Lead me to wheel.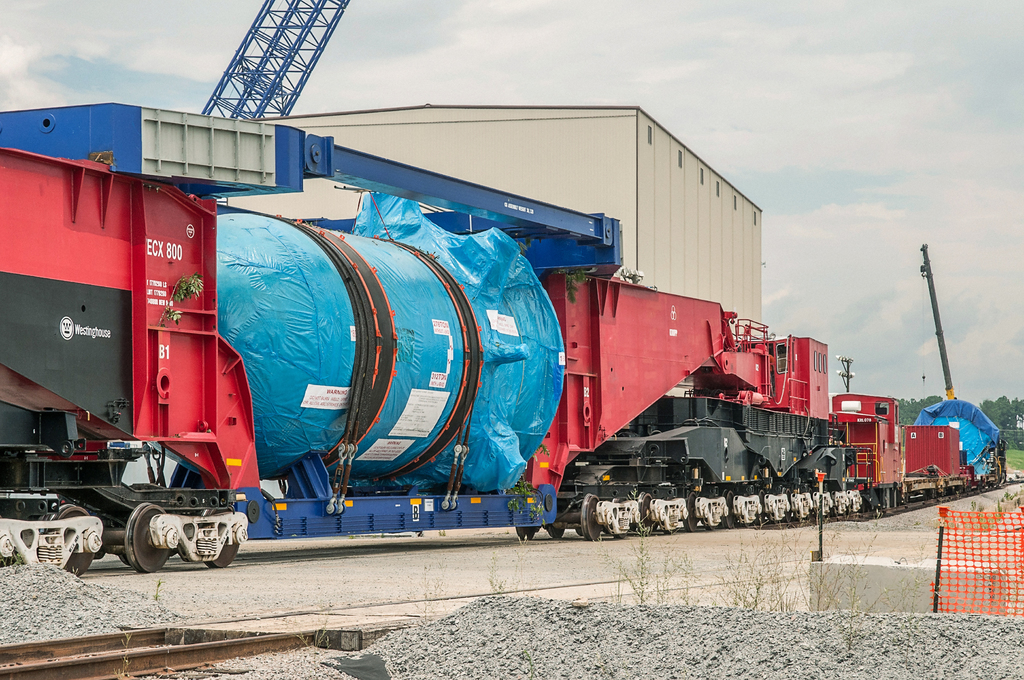
Lead to <bbox>634, 494, 660, 534</bbox>.
